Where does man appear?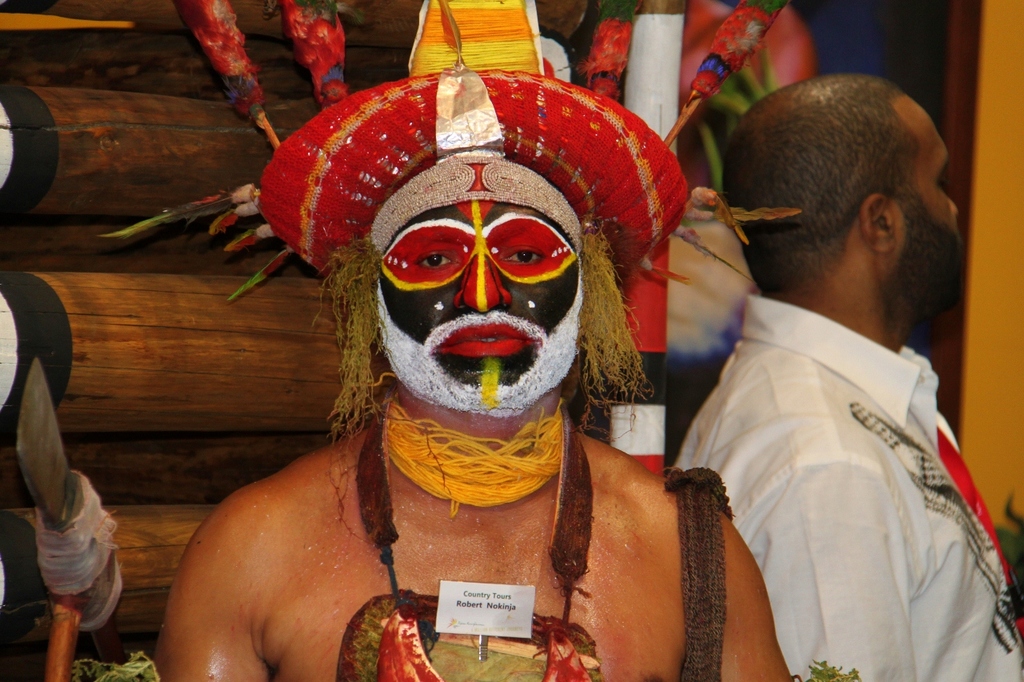
Appears at {"x1": 155, "y1": 0, "x2": 804, "y2": 681}.
